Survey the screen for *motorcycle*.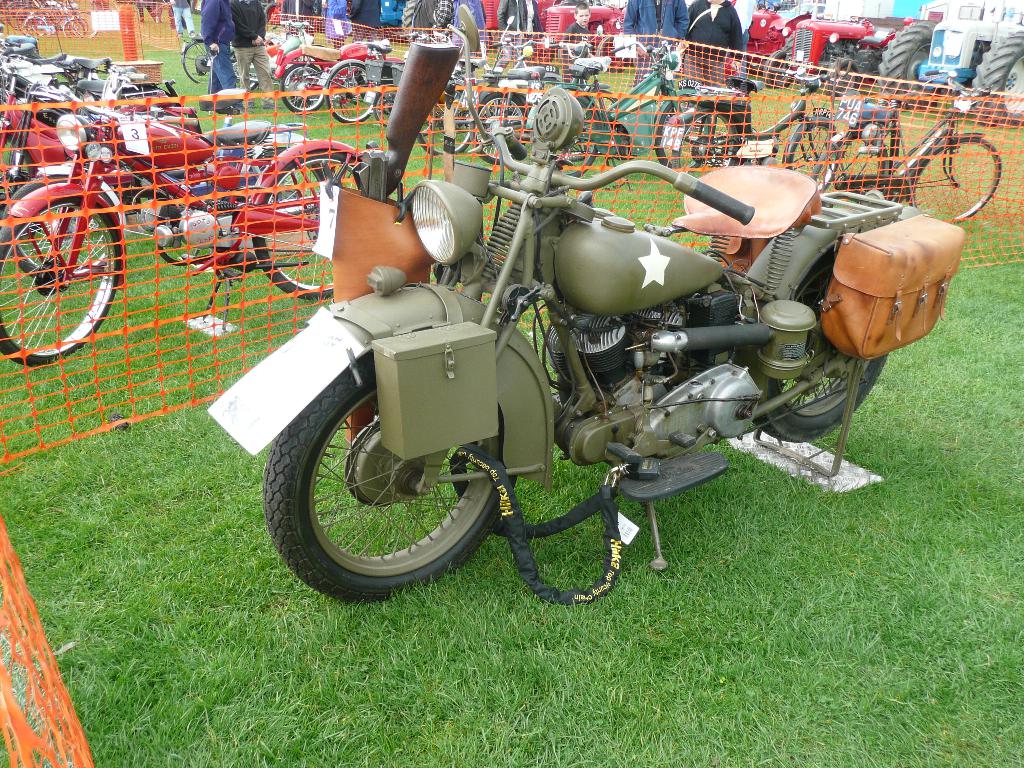
Survey found: detection(248, 120, 991, 641).
